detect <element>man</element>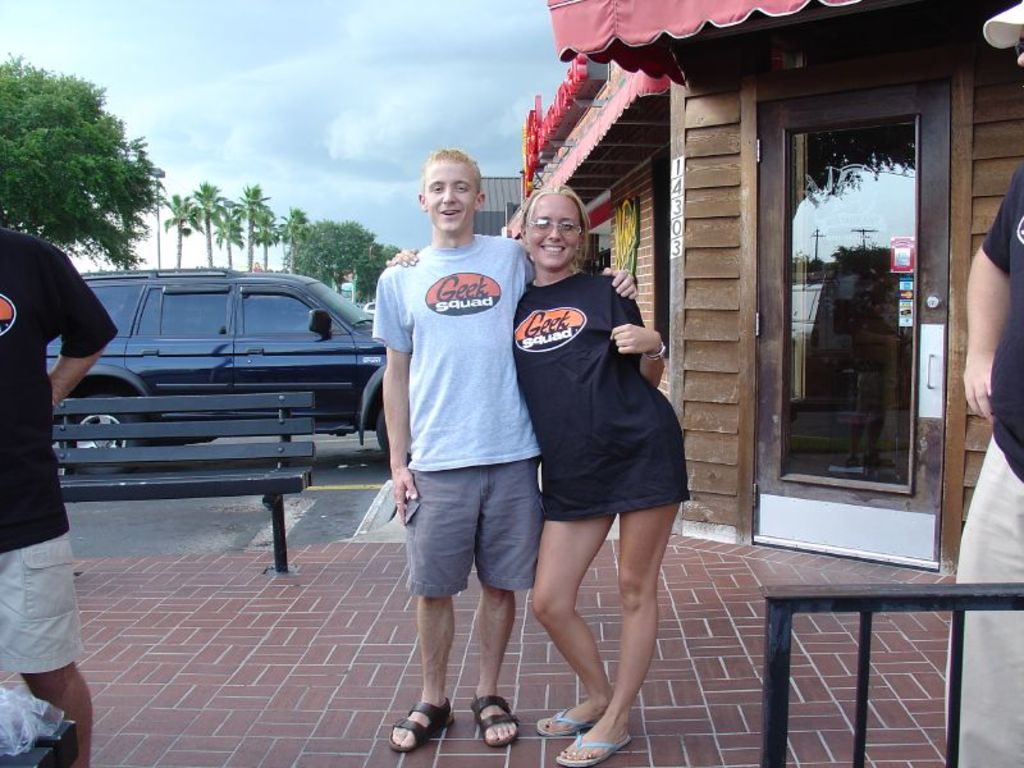
x1=0, y1=220, x2=122, y2=767
